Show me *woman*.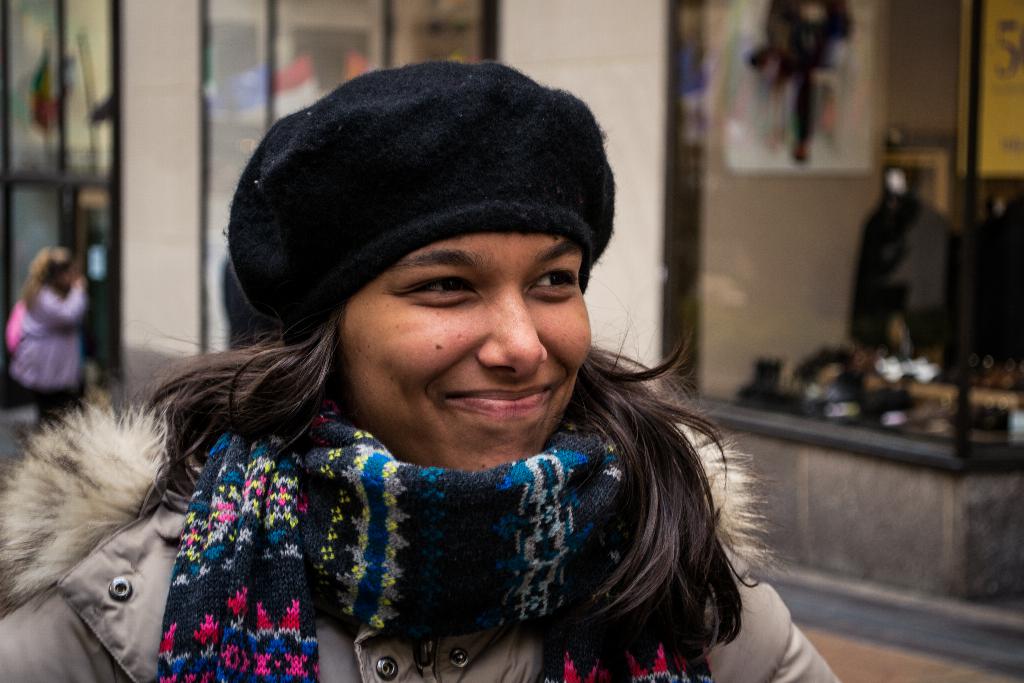
*woman* is here: pyautogui.locateOnScreen(22, 86, 840, 653).
